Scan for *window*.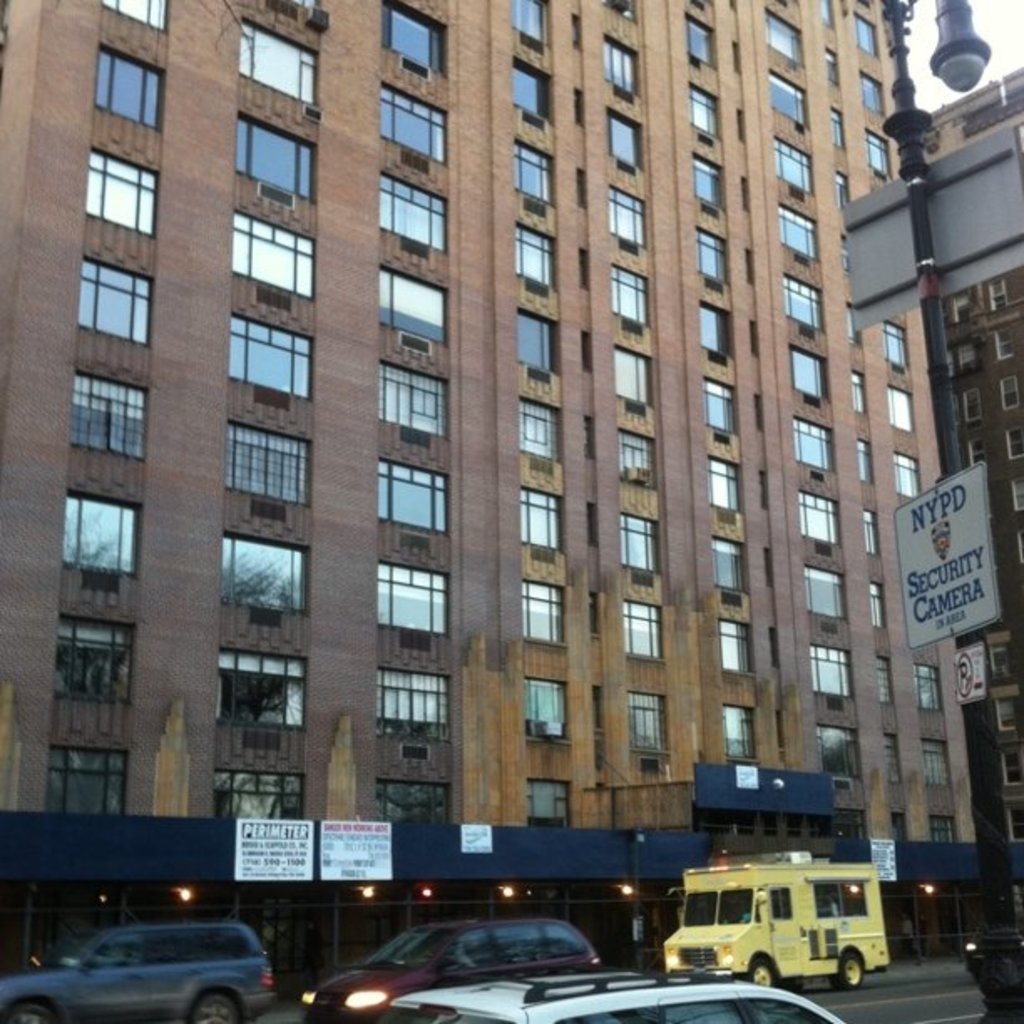
Scan result: region(855, 505, 883, 545).
